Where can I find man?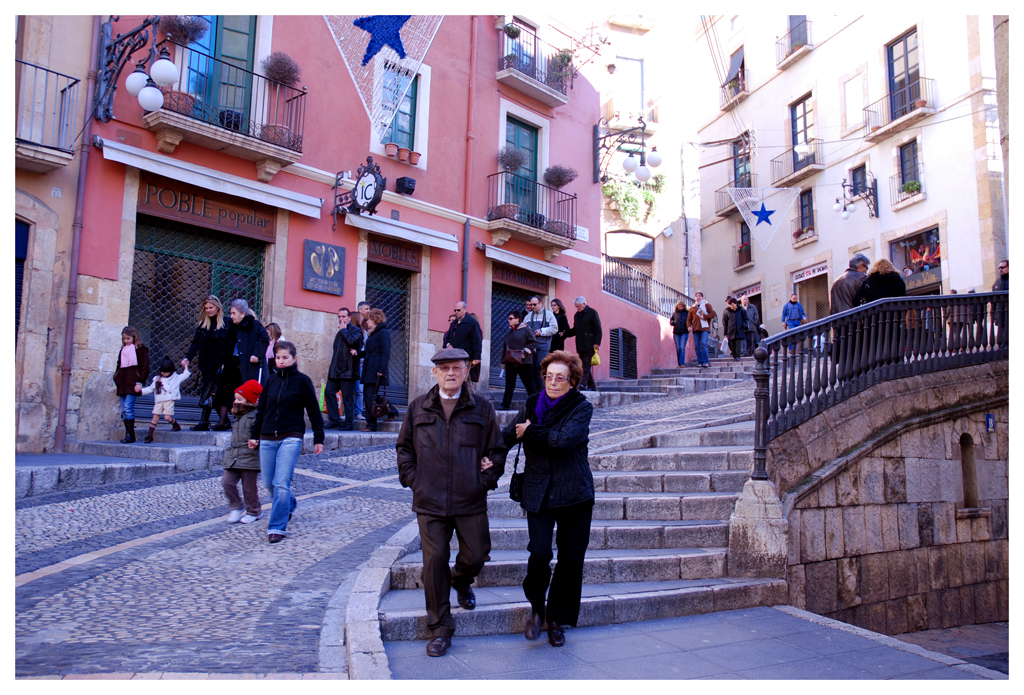
You can find it at (x1=987, y1=257, x2=1012, y2=349).
